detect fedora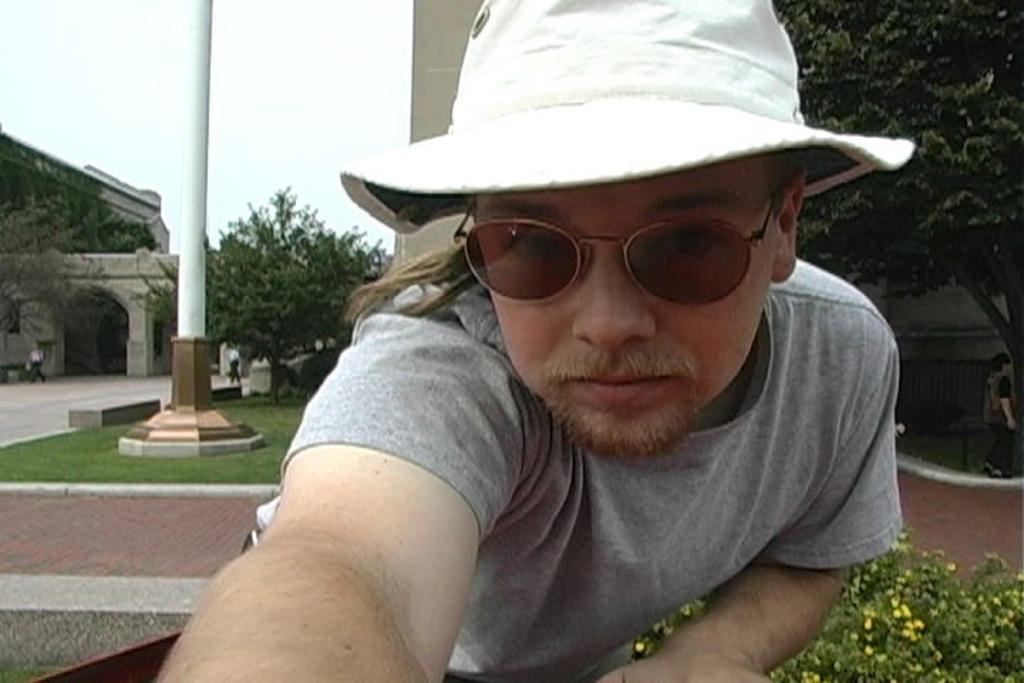
l=337, t=0, r=923, b=235
